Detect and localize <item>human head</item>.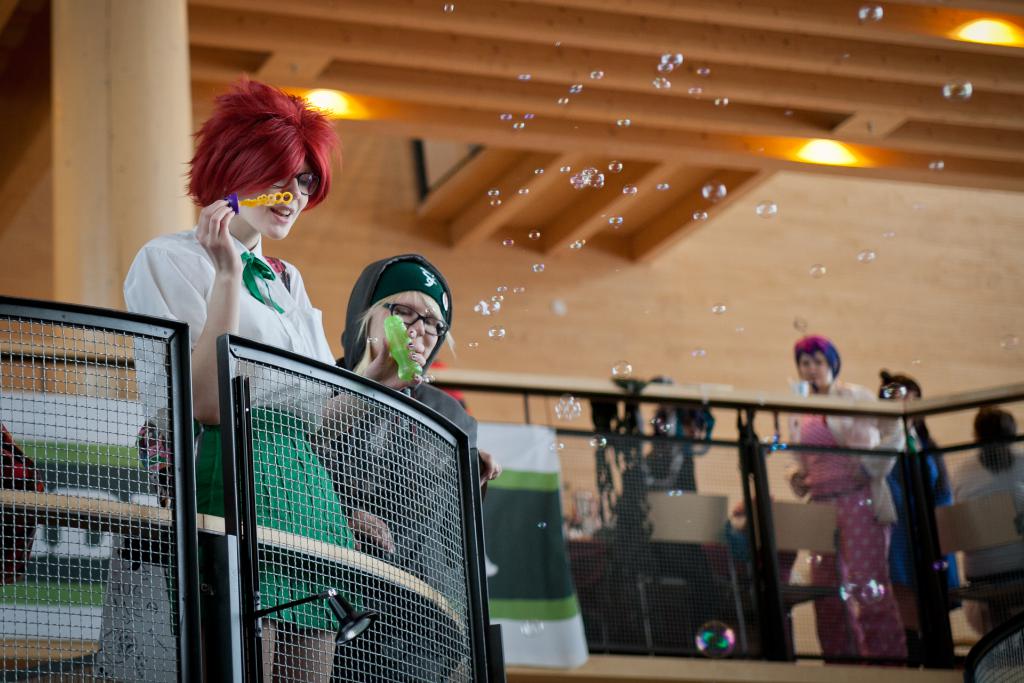
Localized at [182,85,341,246].
